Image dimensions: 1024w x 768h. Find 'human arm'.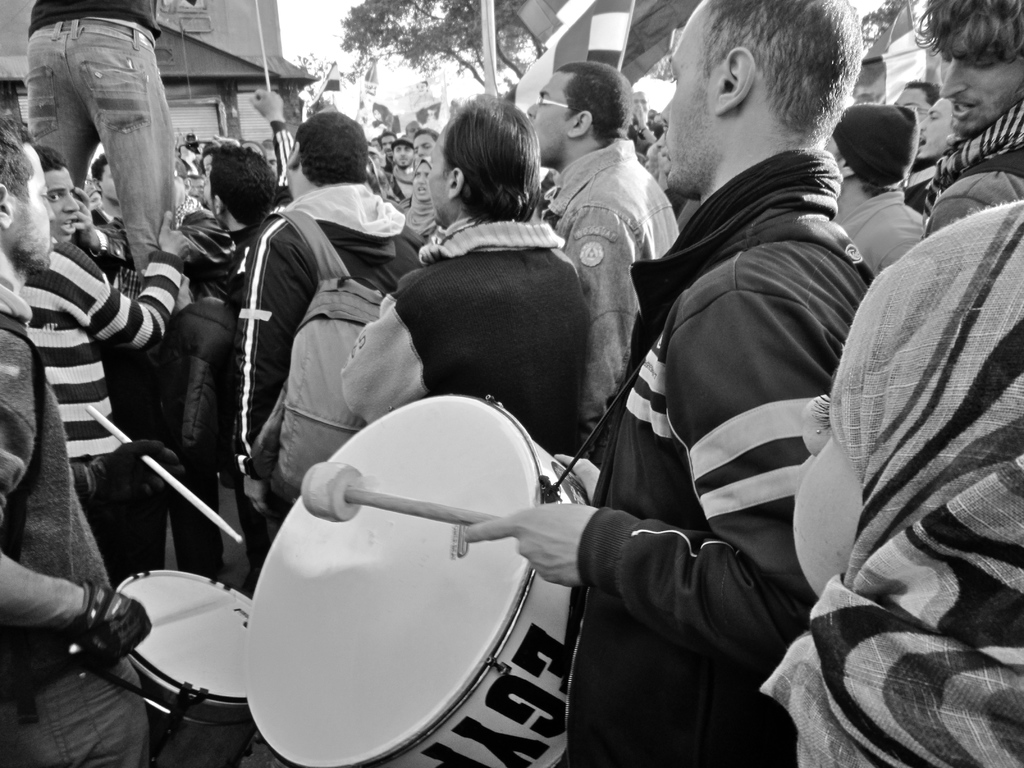
bbox(73, 177, 103, 220).
